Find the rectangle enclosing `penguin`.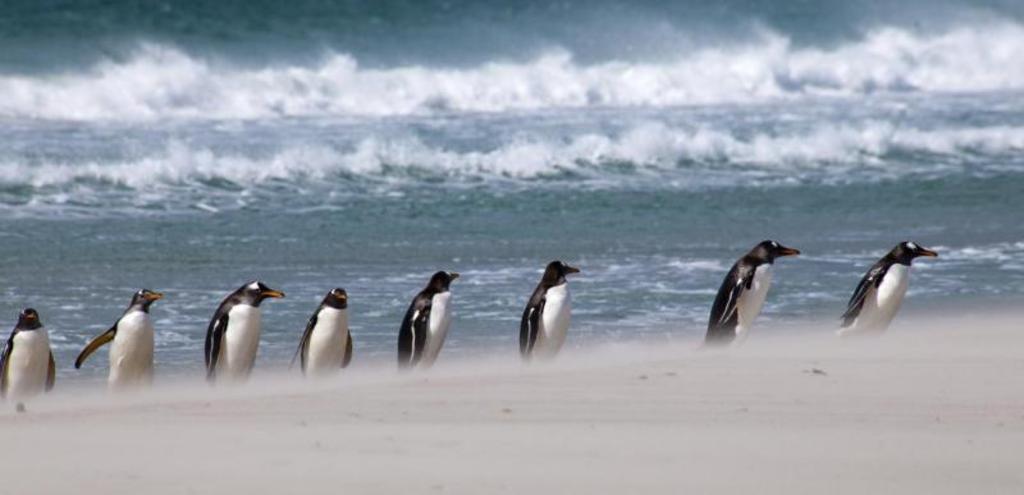
BBox(293, 287, 353, 382).
